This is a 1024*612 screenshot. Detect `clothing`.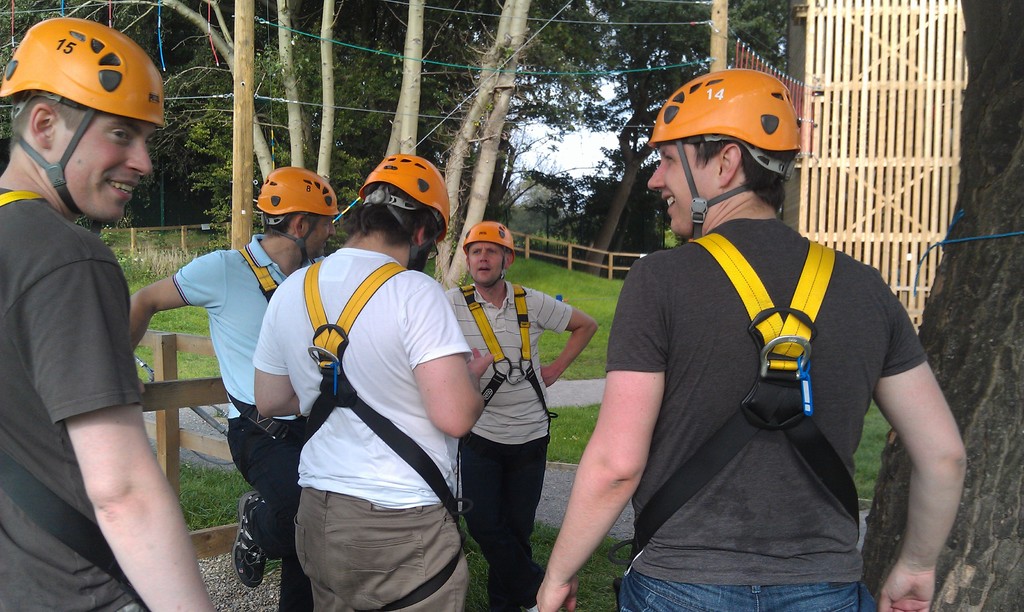
<bbox>251, 251, 474, 507</bbox>.
